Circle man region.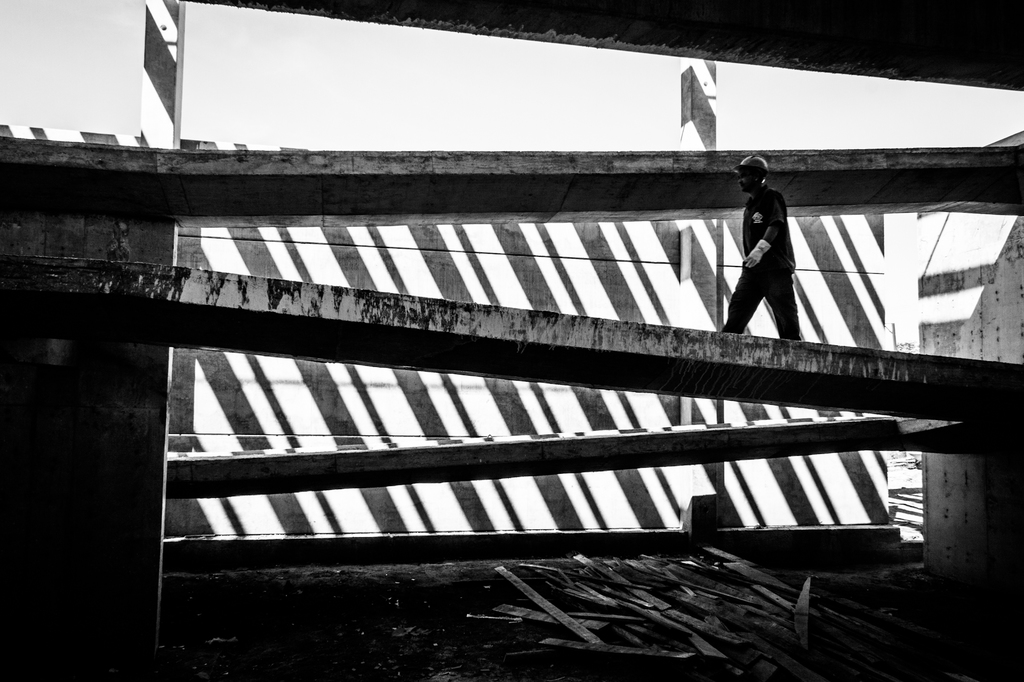
Region: locate(723, 159, 815, 352).
